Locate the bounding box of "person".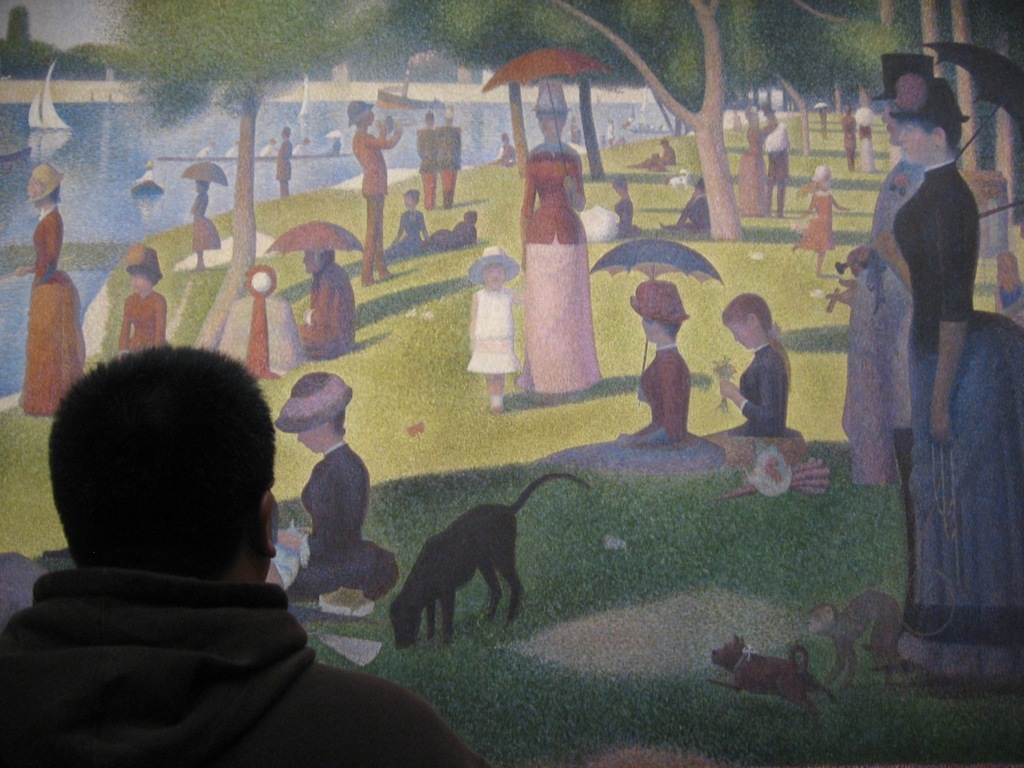
Bounding box: (x1=738, y1=121, x2=762, y2=213).
